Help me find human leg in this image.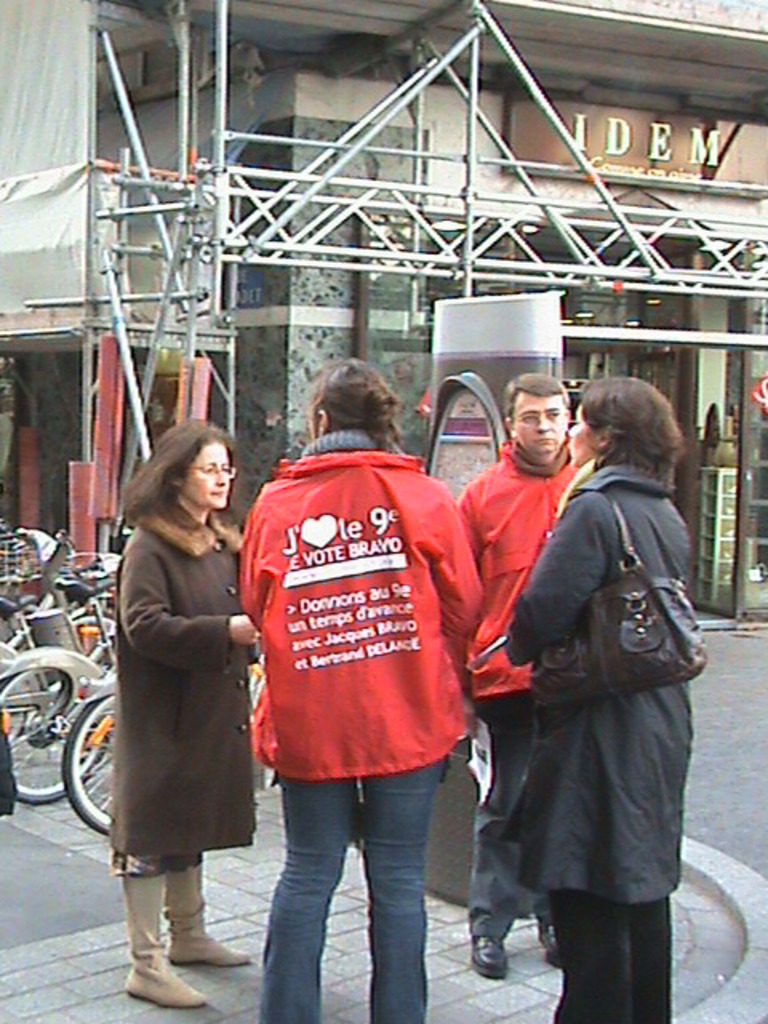
Found it: box(106, 715, 205, 1002).
